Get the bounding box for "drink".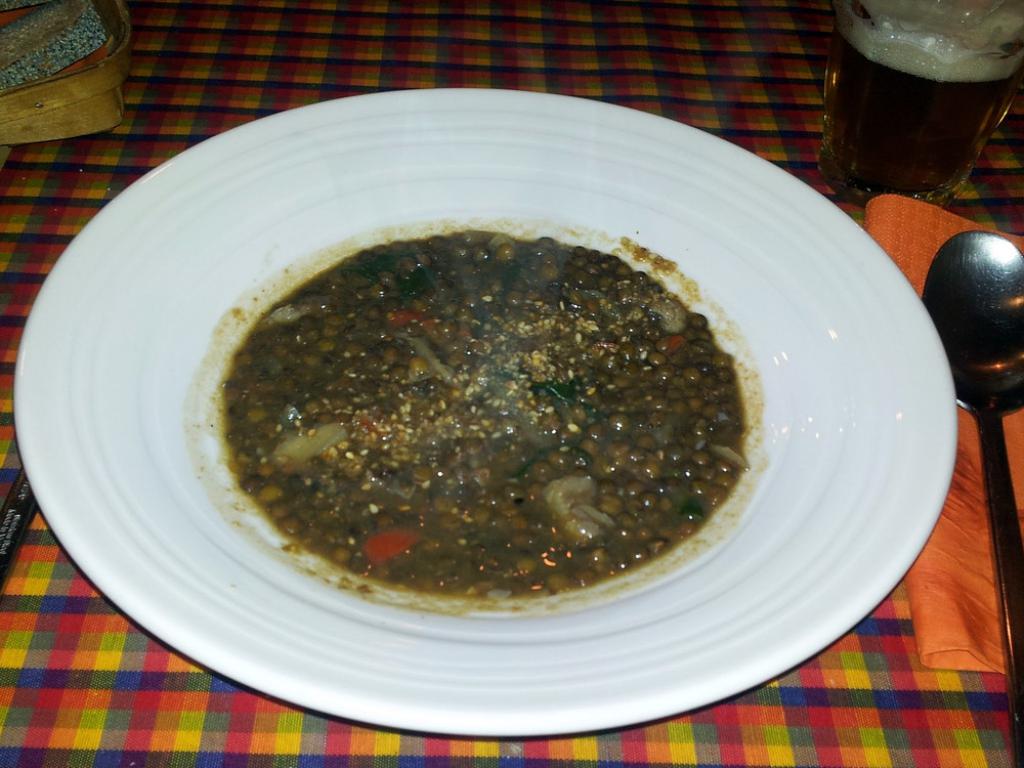
Rect(833, 2, 1011, 209).
